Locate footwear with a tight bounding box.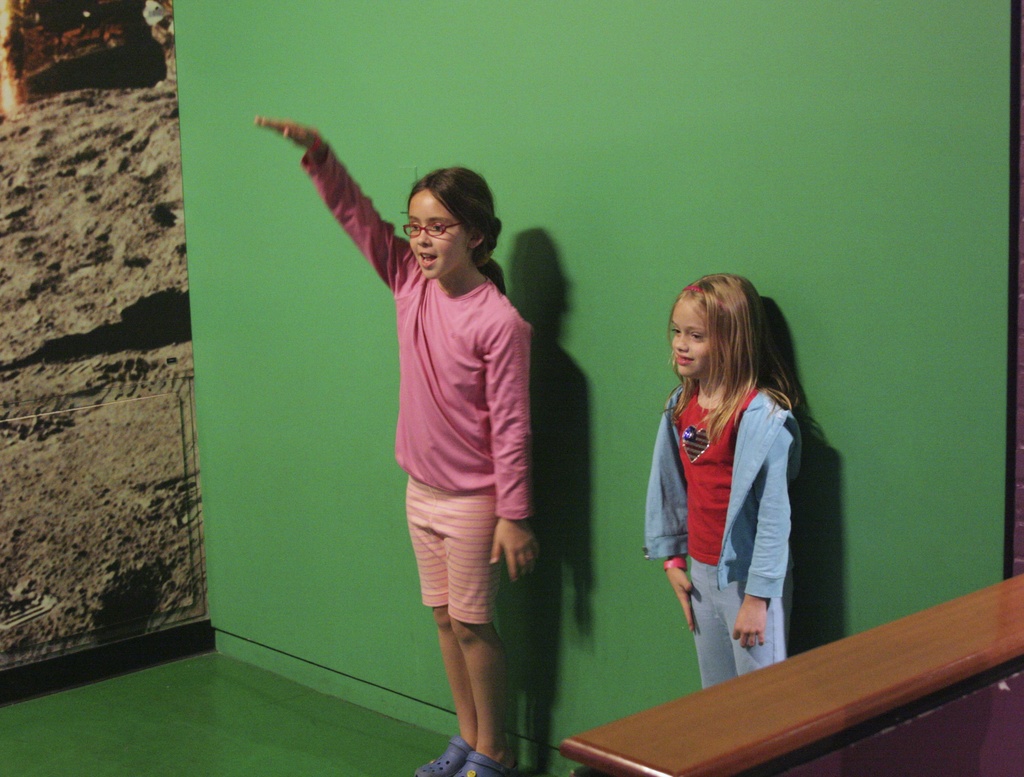
{"left": 415, "top": 739, "right": 474, "bottom": 776}.
